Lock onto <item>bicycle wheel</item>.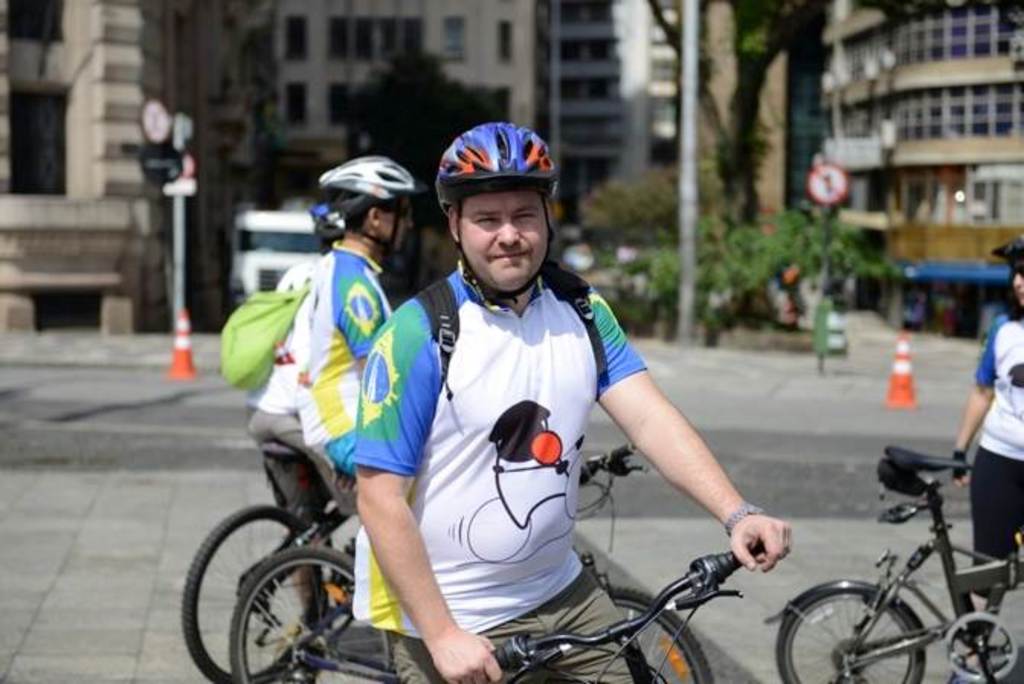
Locked: [left=175, top=505, right=324, bottom=682].
